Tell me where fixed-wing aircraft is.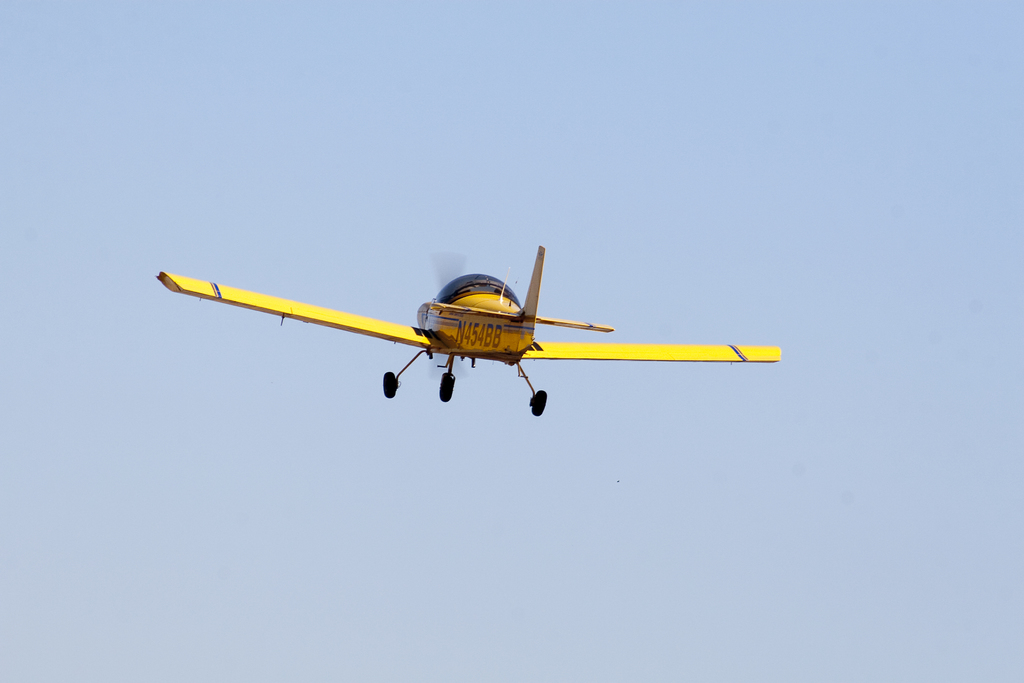
fixed-wing aircraft is at <region>156, 247, 784, 419</region>.
